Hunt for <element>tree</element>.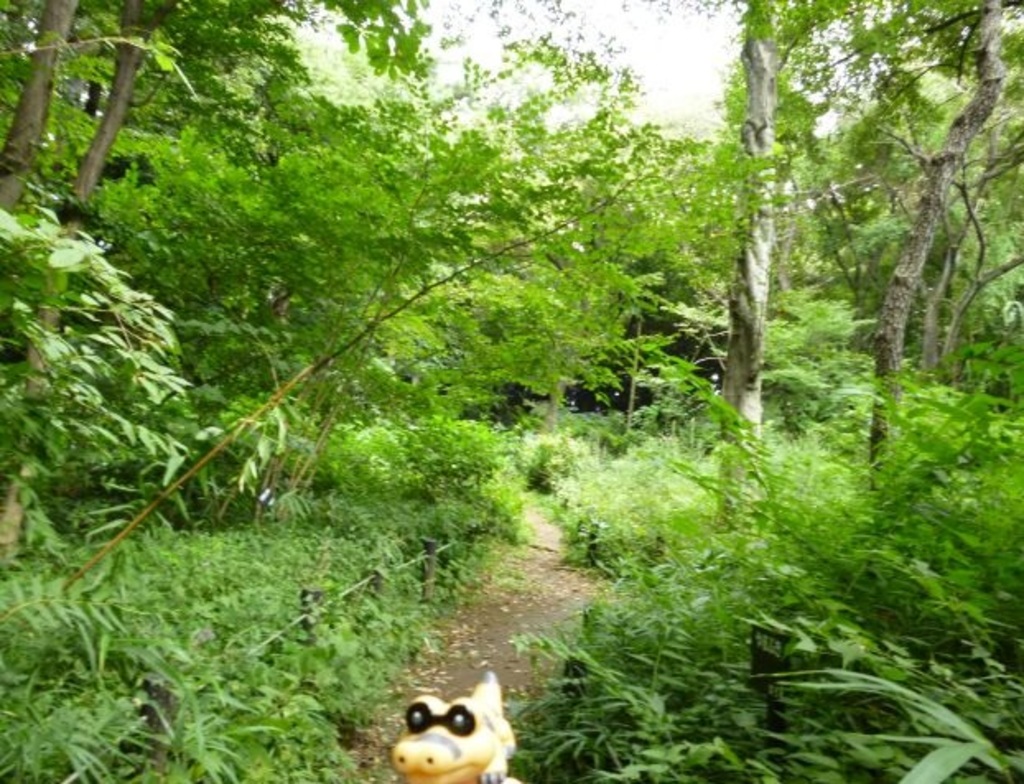
Hunted down at bbox=[63, 0, 774, 626].
